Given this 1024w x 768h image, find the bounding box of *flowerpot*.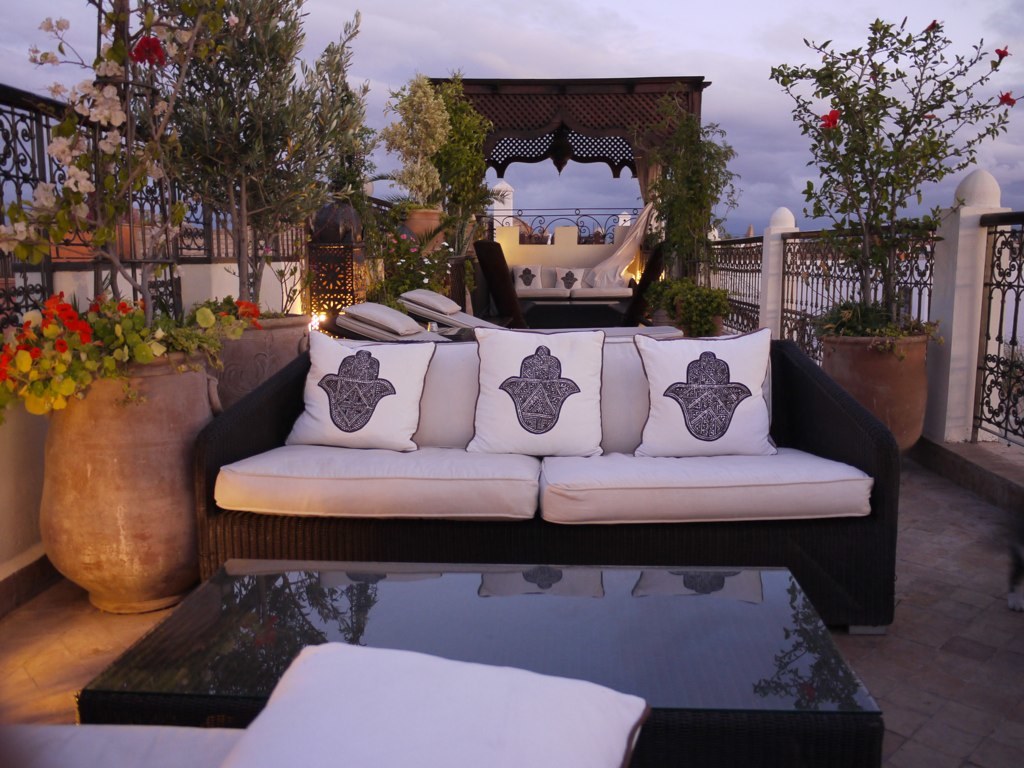
{"left": 408, "top": 207, "right": 444, "bottom": 261}.
